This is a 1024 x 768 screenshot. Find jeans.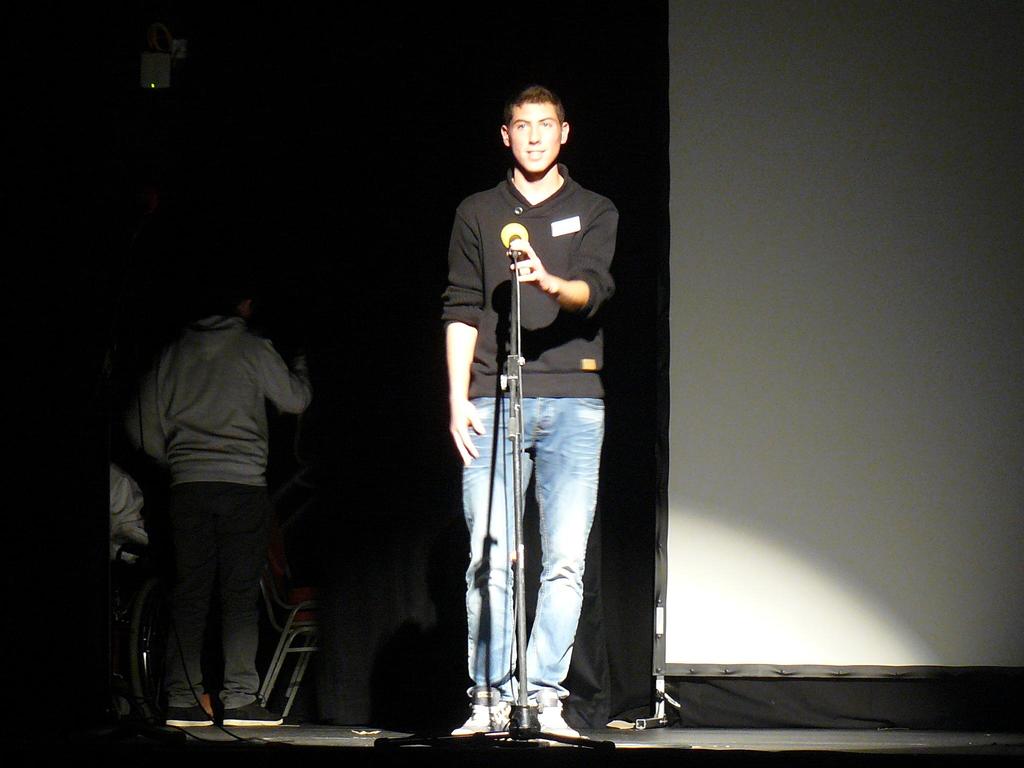
Bounding box: [left=170, top=470, right=260, bottom=722].
